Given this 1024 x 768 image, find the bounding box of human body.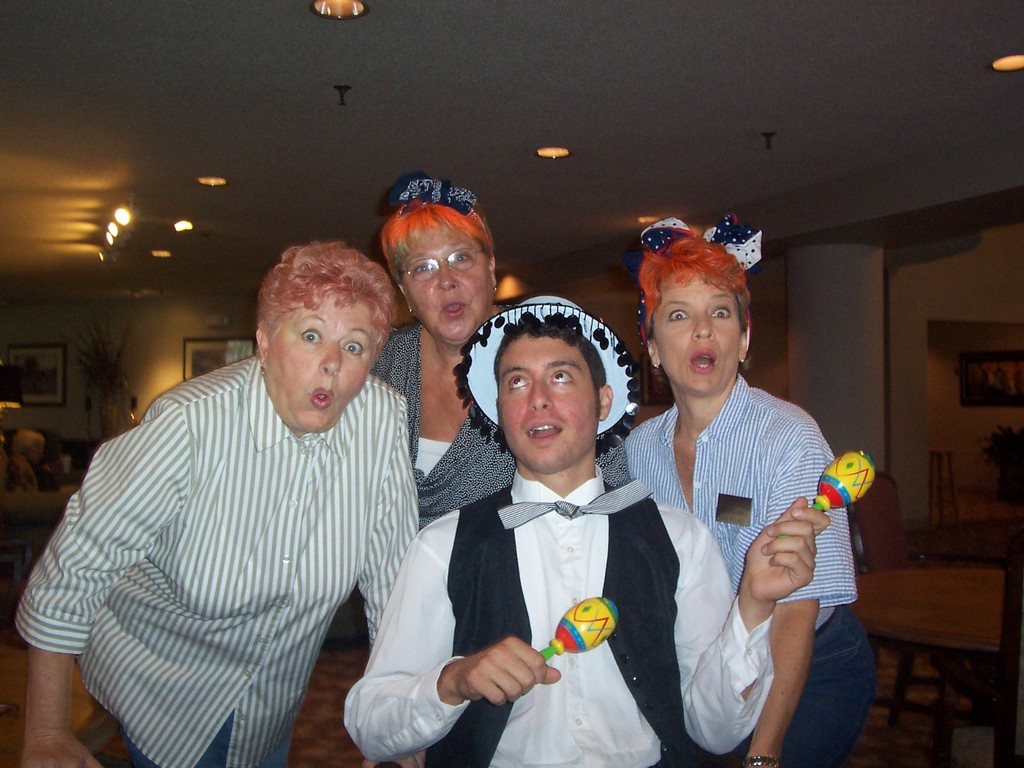
l=375, t=166, r=636, b=529.
